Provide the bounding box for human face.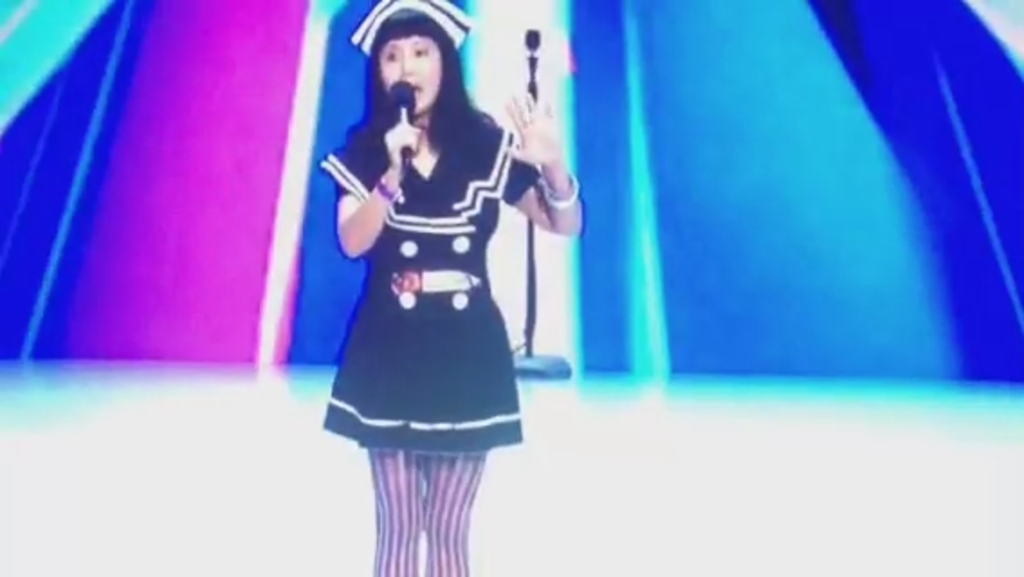
pyautogui.locateOnScreen(377, 40, 440, 117).
